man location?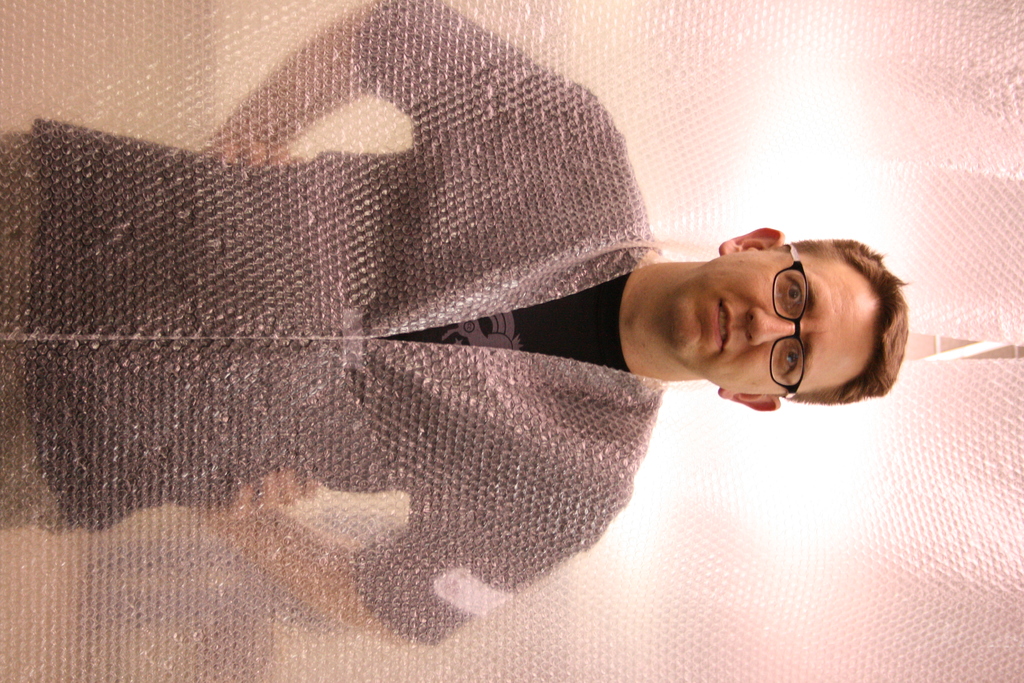
BBox(7, 55, 995, 603)
